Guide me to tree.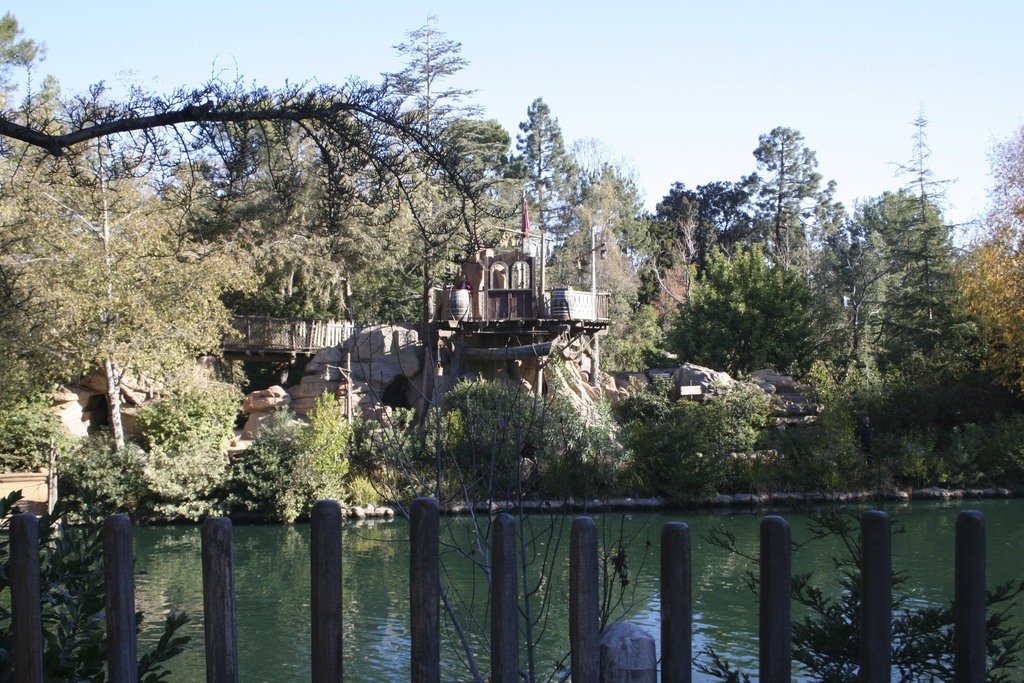
Guidance: 647, 239, 858, 384.
